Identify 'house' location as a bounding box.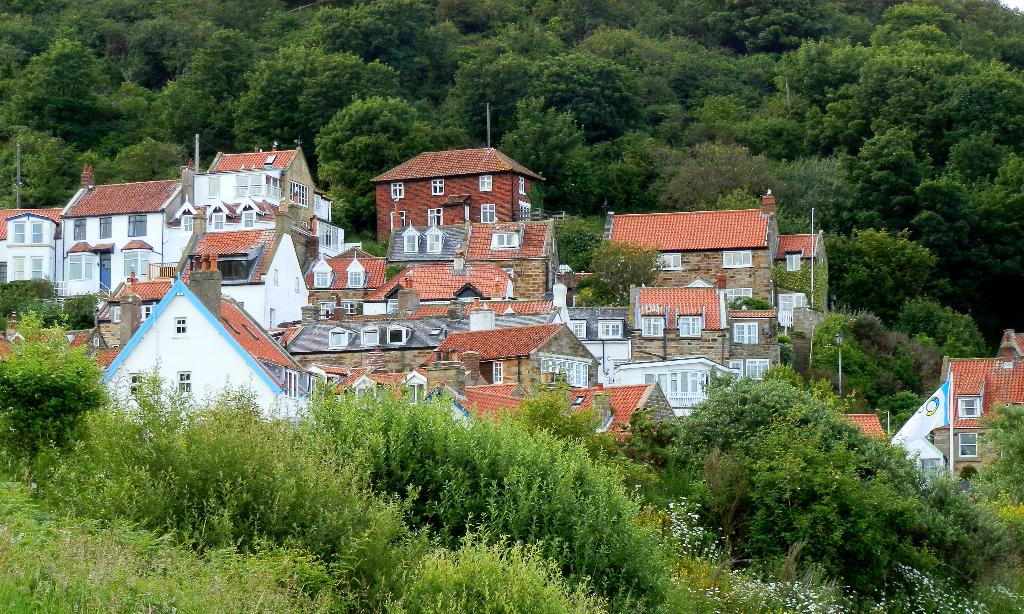
pyautogui.locateOnScreen(464, 380, 687, 451).
